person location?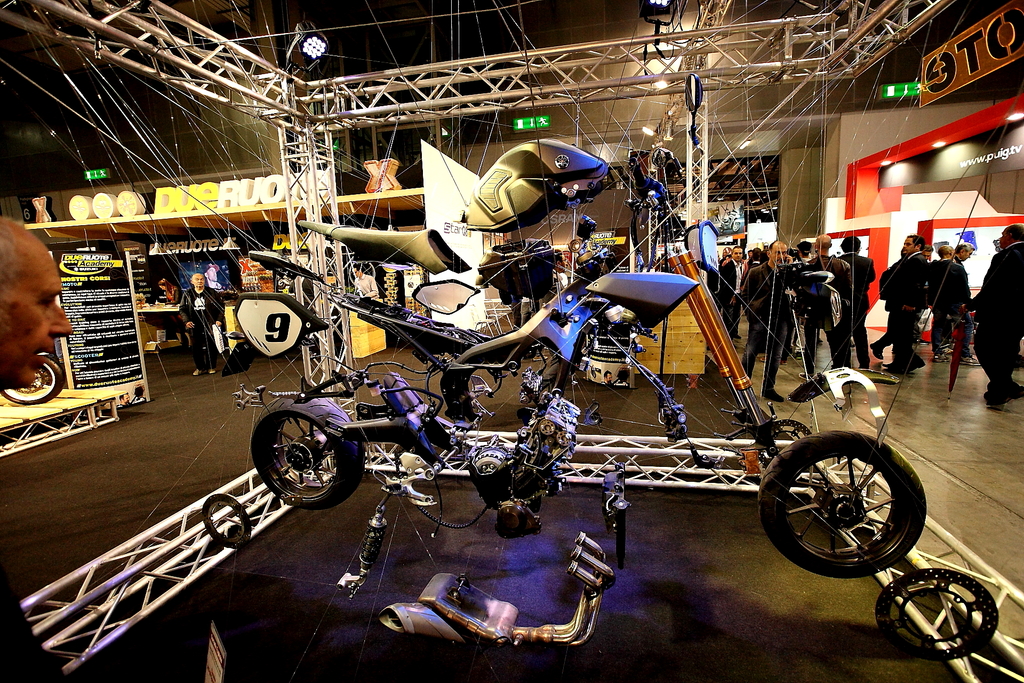
x1=748, y1=249, x2=763, y2=267
